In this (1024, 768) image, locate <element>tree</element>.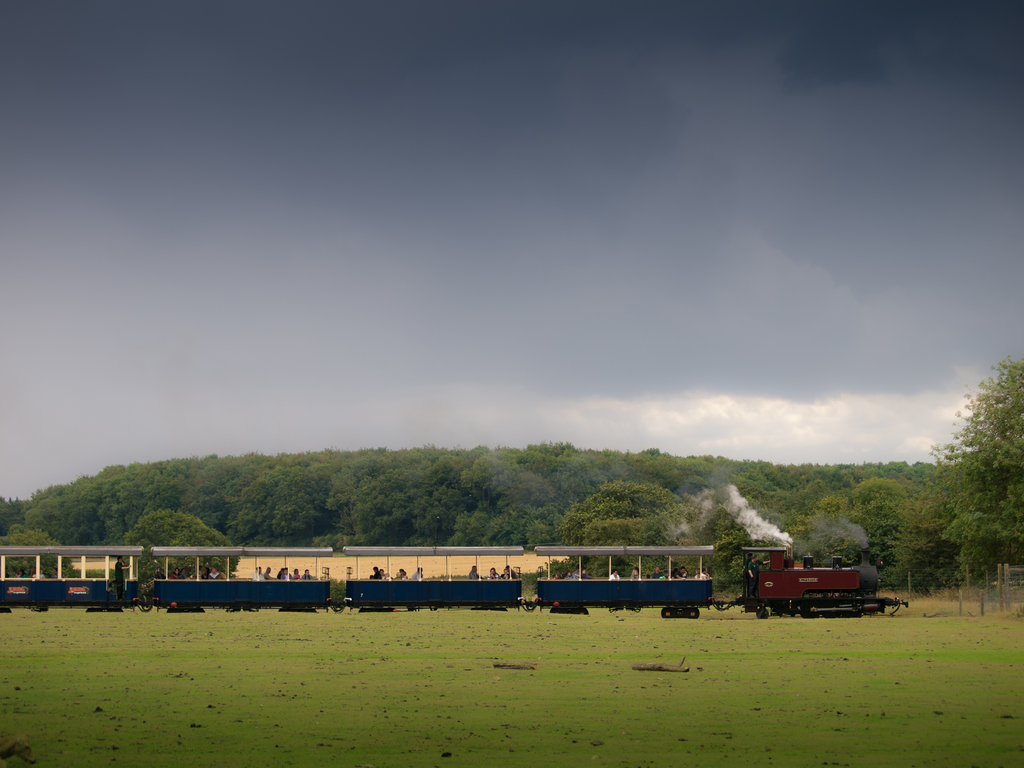
Bounding box: bbox=(847, 475, 932, 598).
